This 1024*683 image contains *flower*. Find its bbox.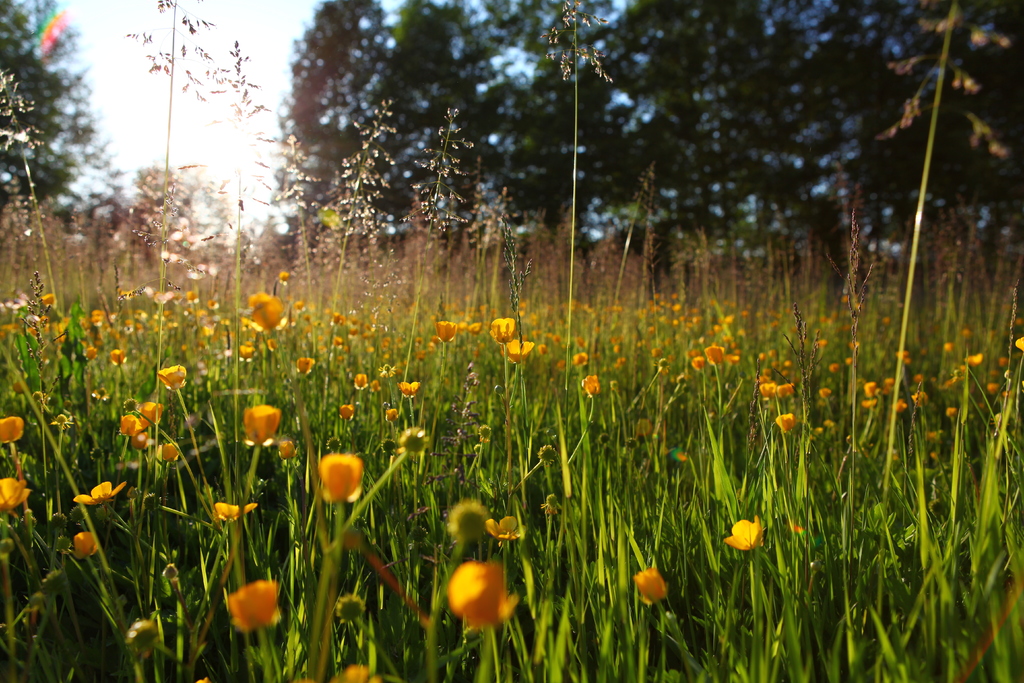
{"x1": 125, "y1": 431, "x2": 147, "y2": 457}.
